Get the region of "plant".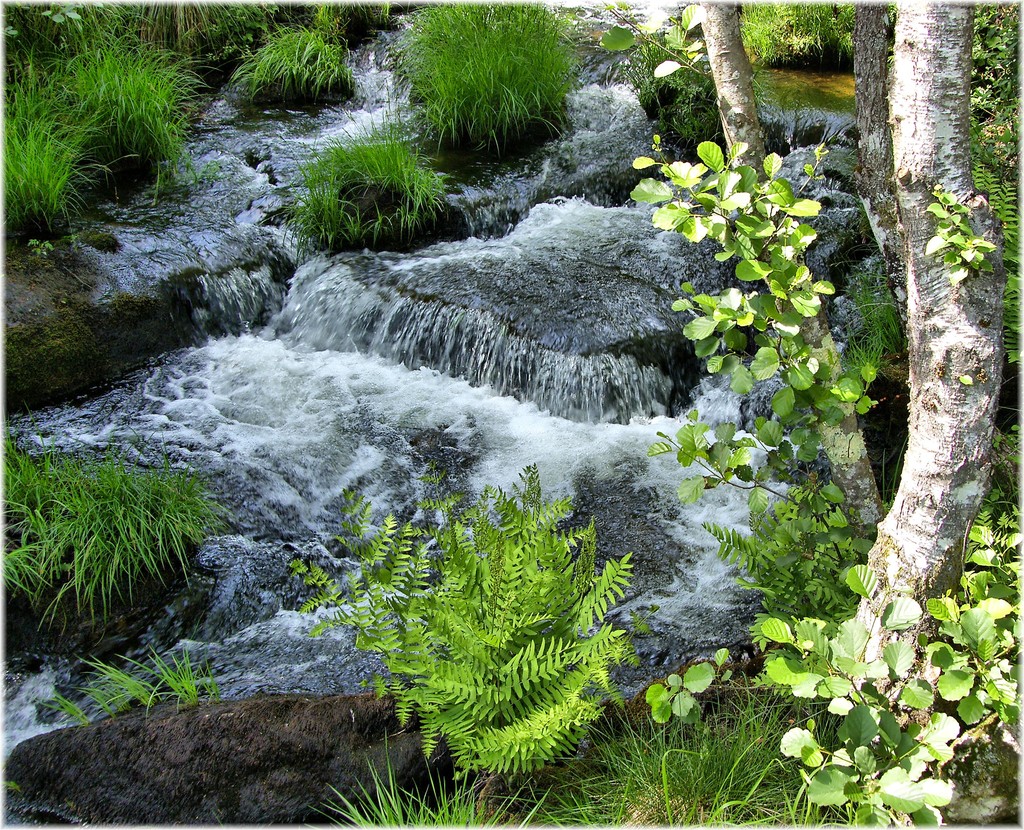
select_region(384, 3, 580, 141).
